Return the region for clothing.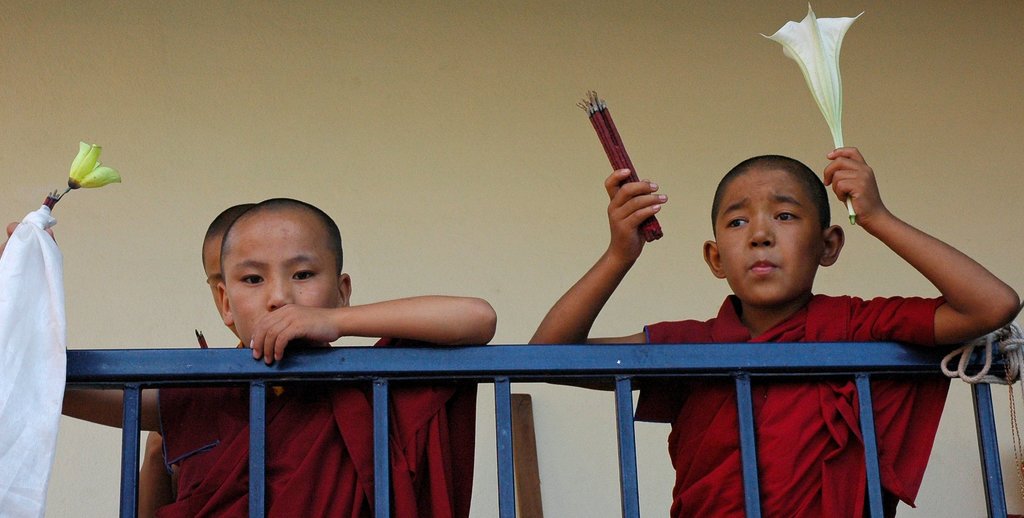
l=608, t=198, r=944, b=499.
